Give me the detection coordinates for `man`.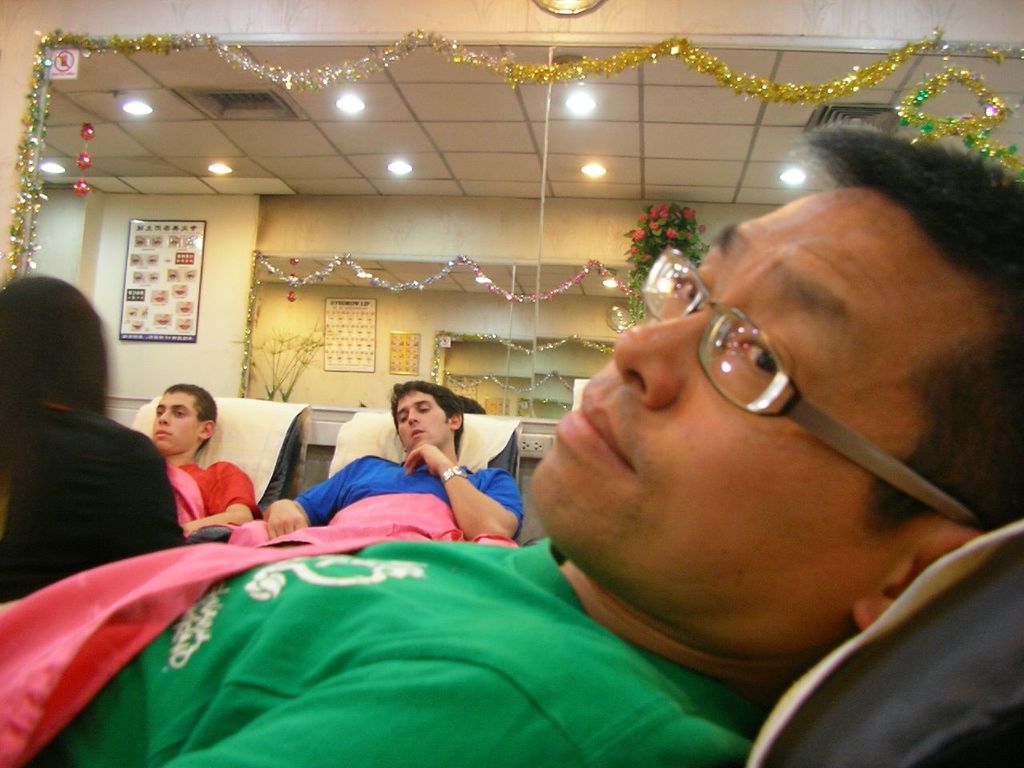
bbox=[53, 118, 1023, 765].
